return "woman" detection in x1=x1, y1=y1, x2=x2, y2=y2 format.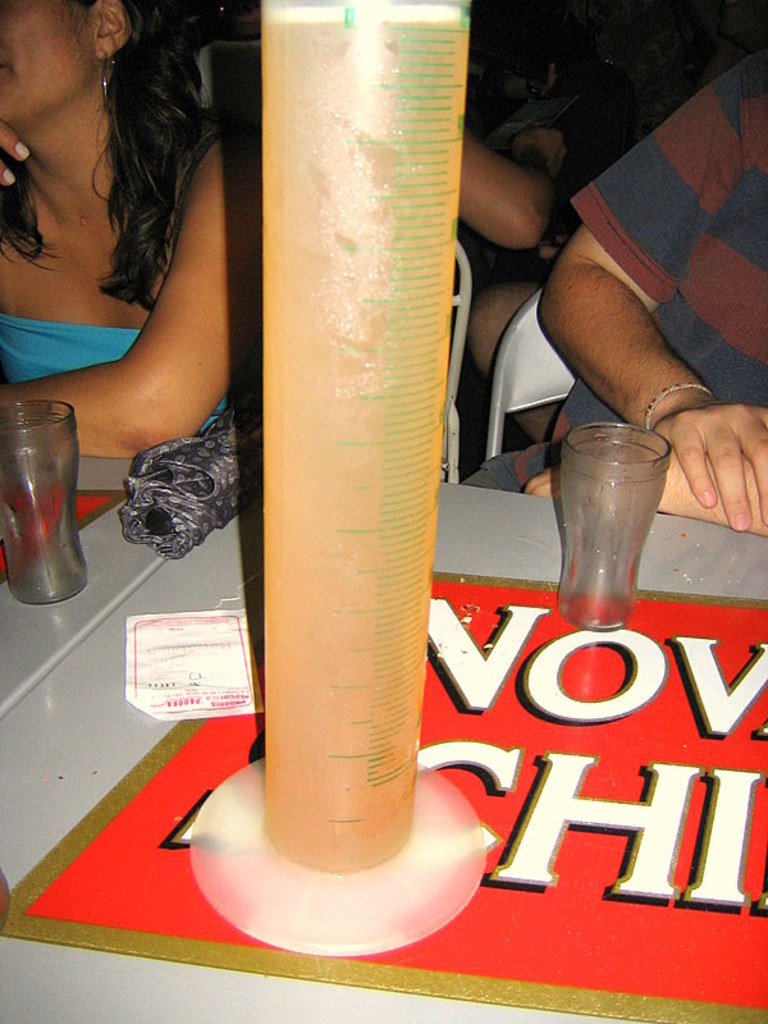
x1=8, y1=0, x2=266, y2=538.
